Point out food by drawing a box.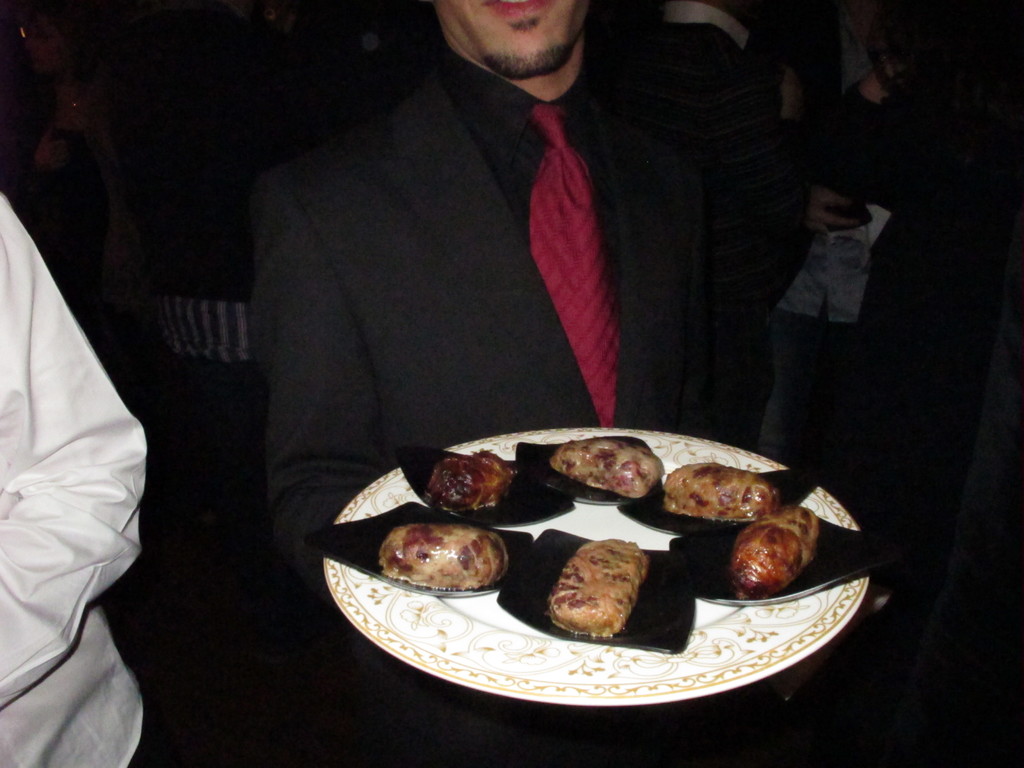
[727,508,820,600].
